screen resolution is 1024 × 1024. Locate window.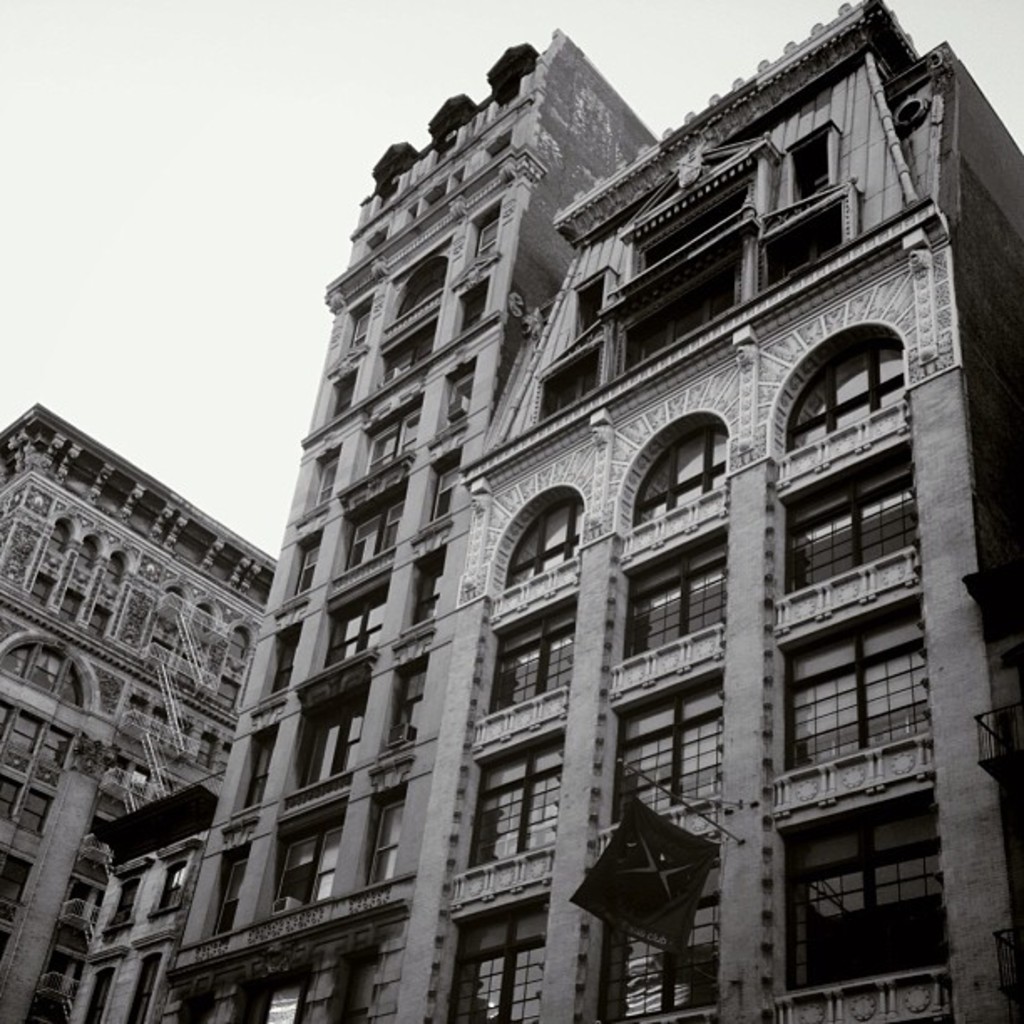
Rect(786, 127, 828, 201).
